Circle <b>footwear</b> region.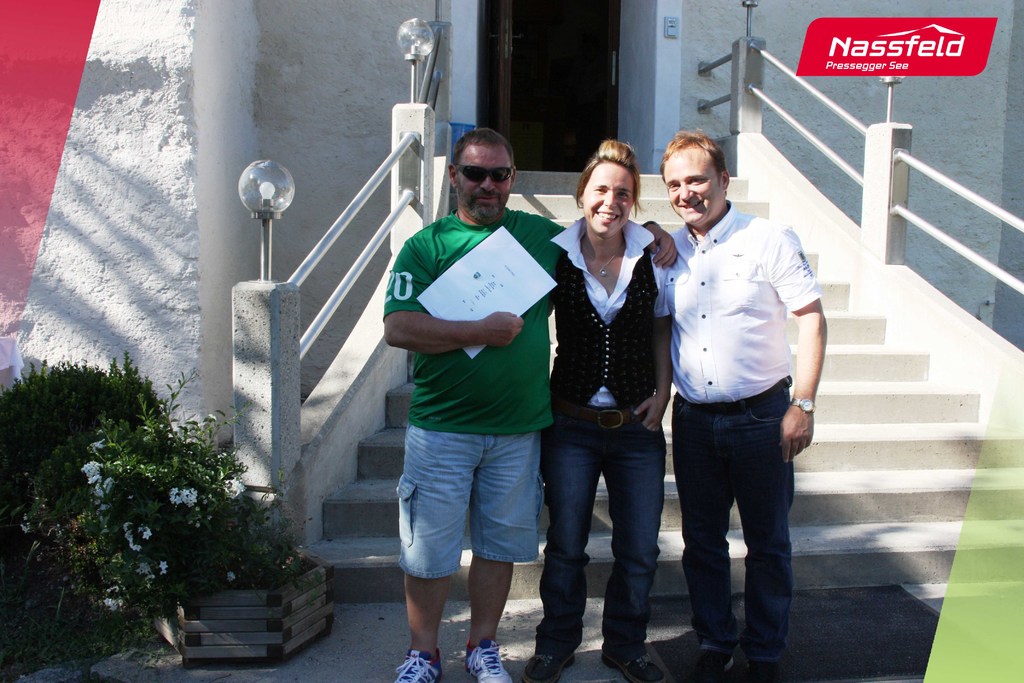
Region: <bbox>600, 641, 666, 682</bbox>.
